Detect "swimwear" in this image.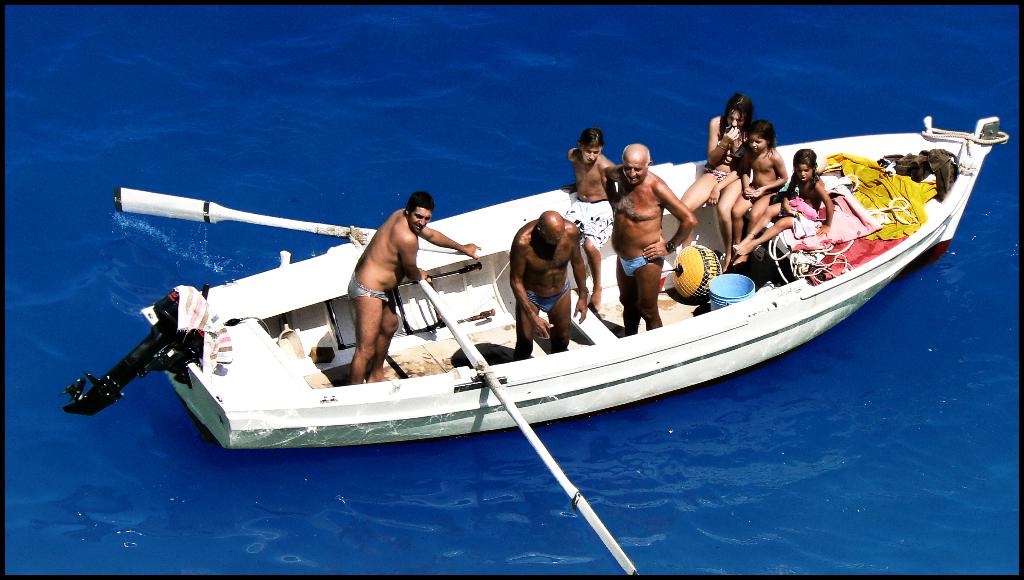
Detection: (x1=346, y1=271, x2=397, y2=307).
